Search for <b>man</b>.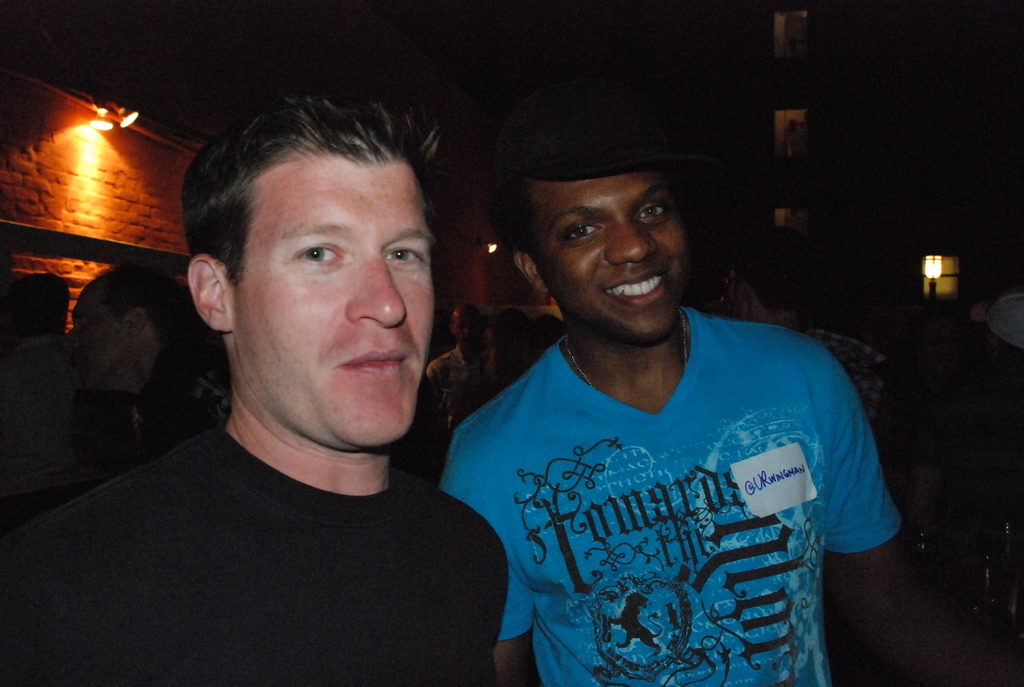
Found at [904, 296, 1023, 514].
